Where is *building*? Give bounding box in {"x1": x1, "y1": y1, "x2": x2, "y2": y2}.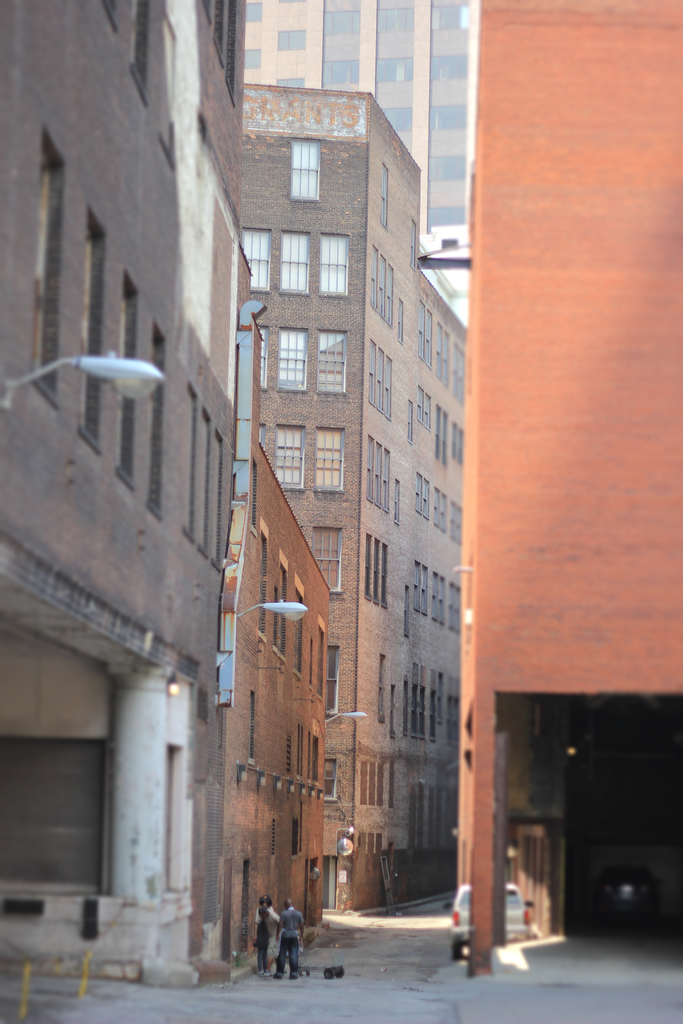
{"x1": 452, "y1": 0, "x2": 682, "y2": 975}.
